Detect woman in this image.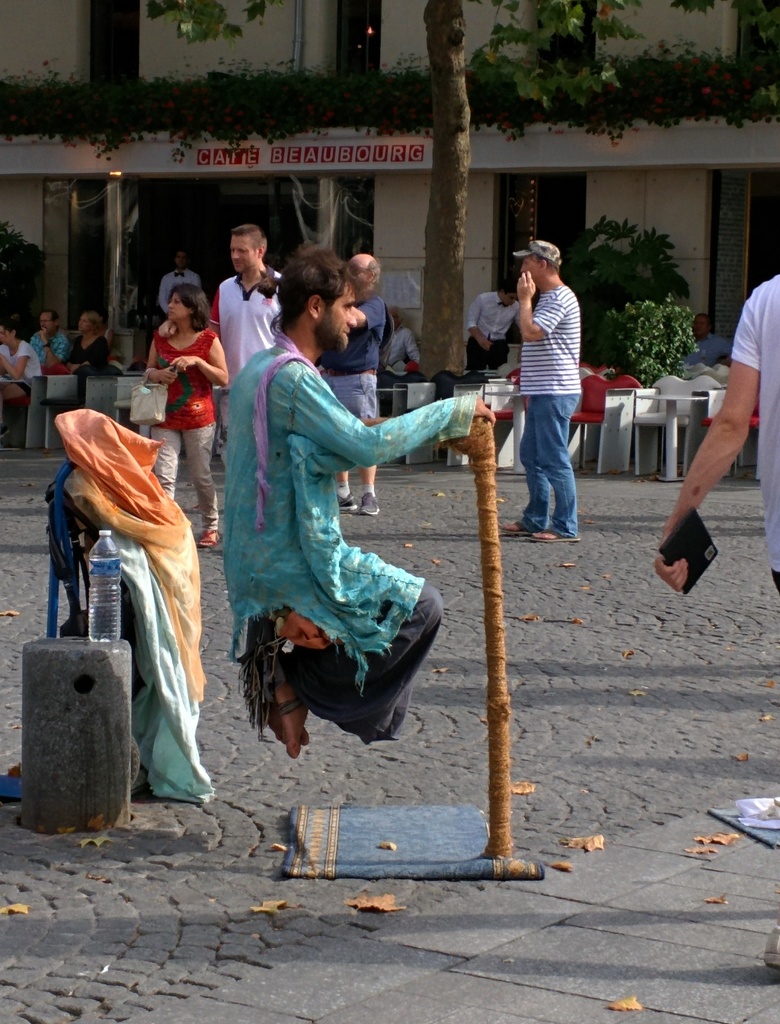
Detection: 66 315 109 376.
